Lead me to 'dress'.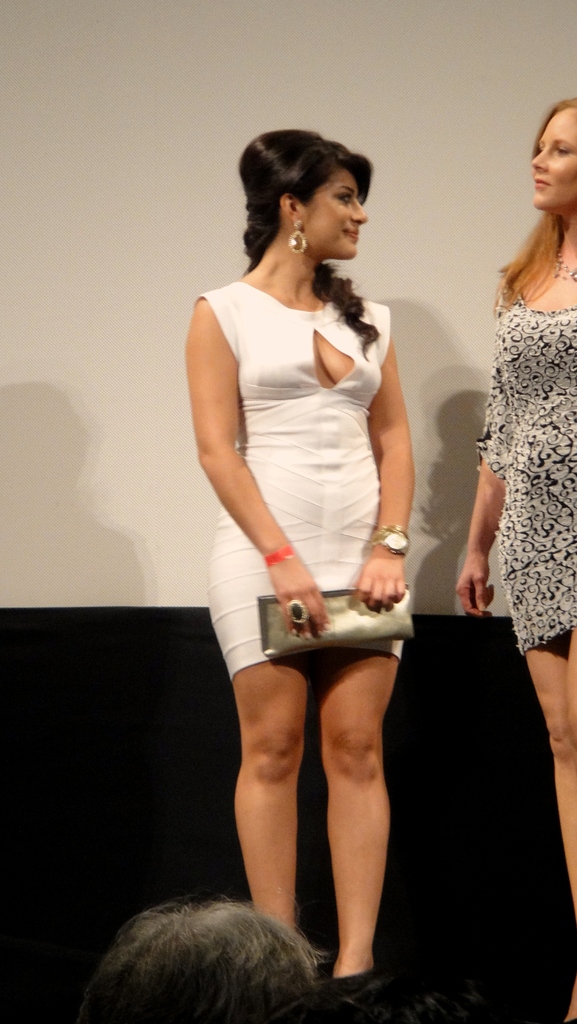
Lead to 471 281 576 660.
